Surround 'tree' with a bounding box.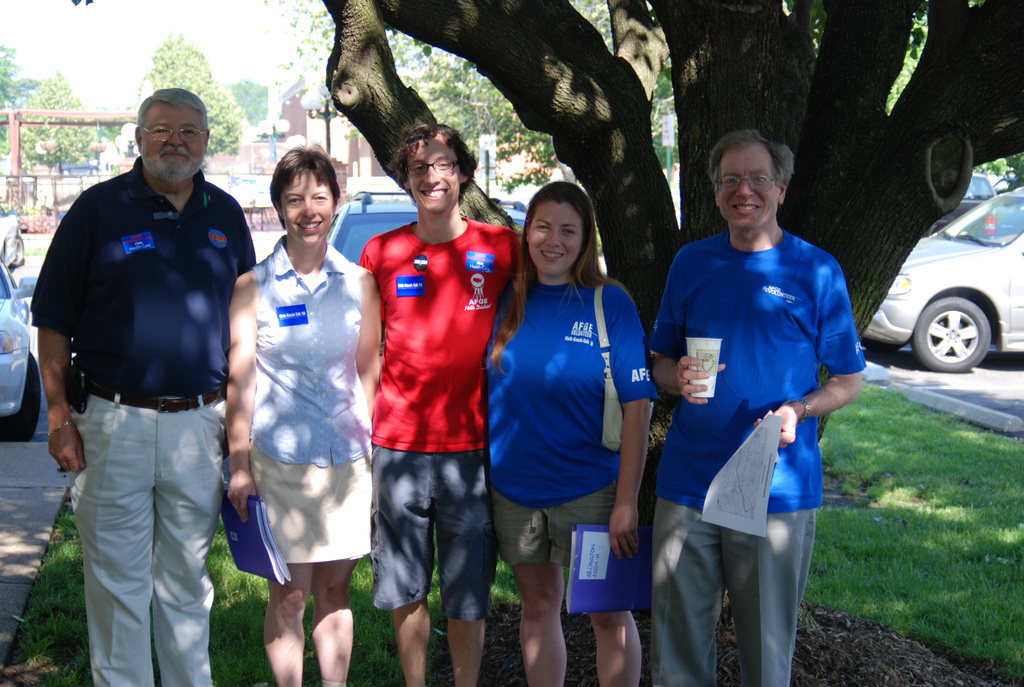
bbox(122, 26, 237, 162).
